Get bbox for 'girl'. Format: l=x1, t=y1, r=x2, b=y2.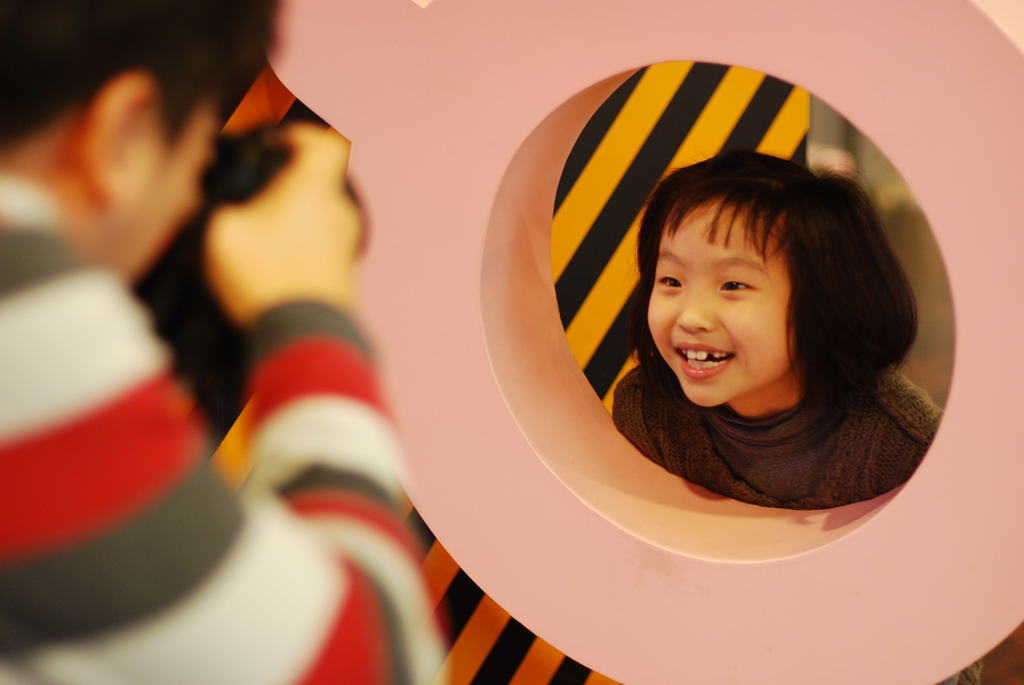
l=610, t=145, r=947, b=510.
